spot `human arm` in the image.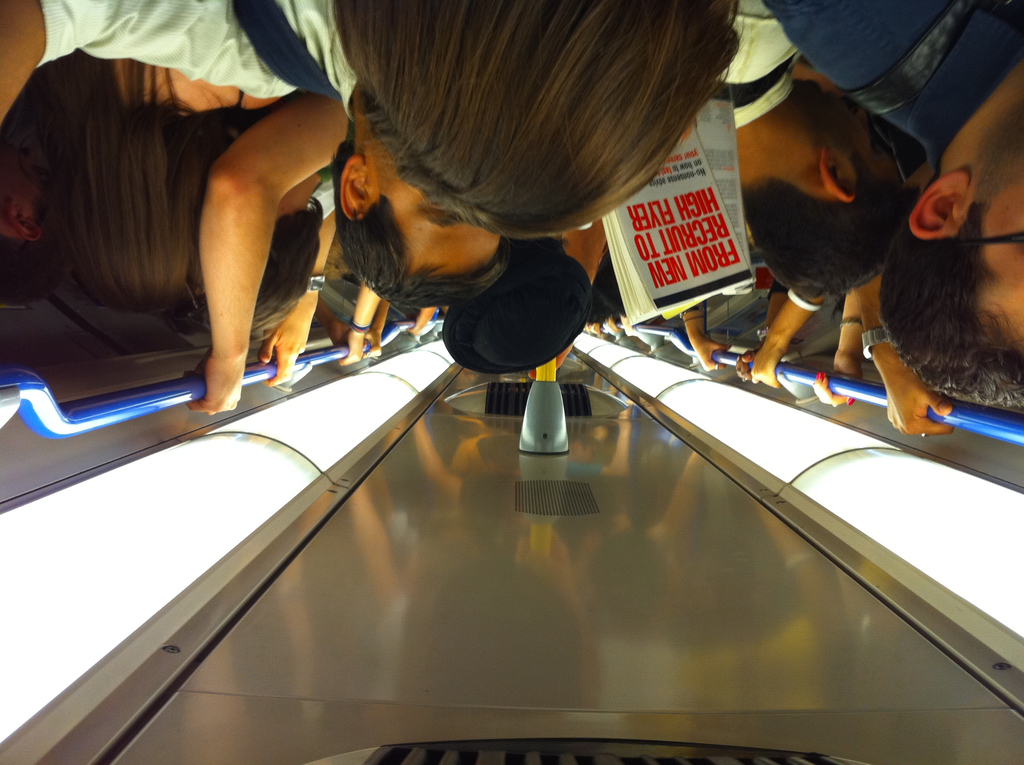
`human arm` found at left=404, top=299, right=442, bottom=340.
